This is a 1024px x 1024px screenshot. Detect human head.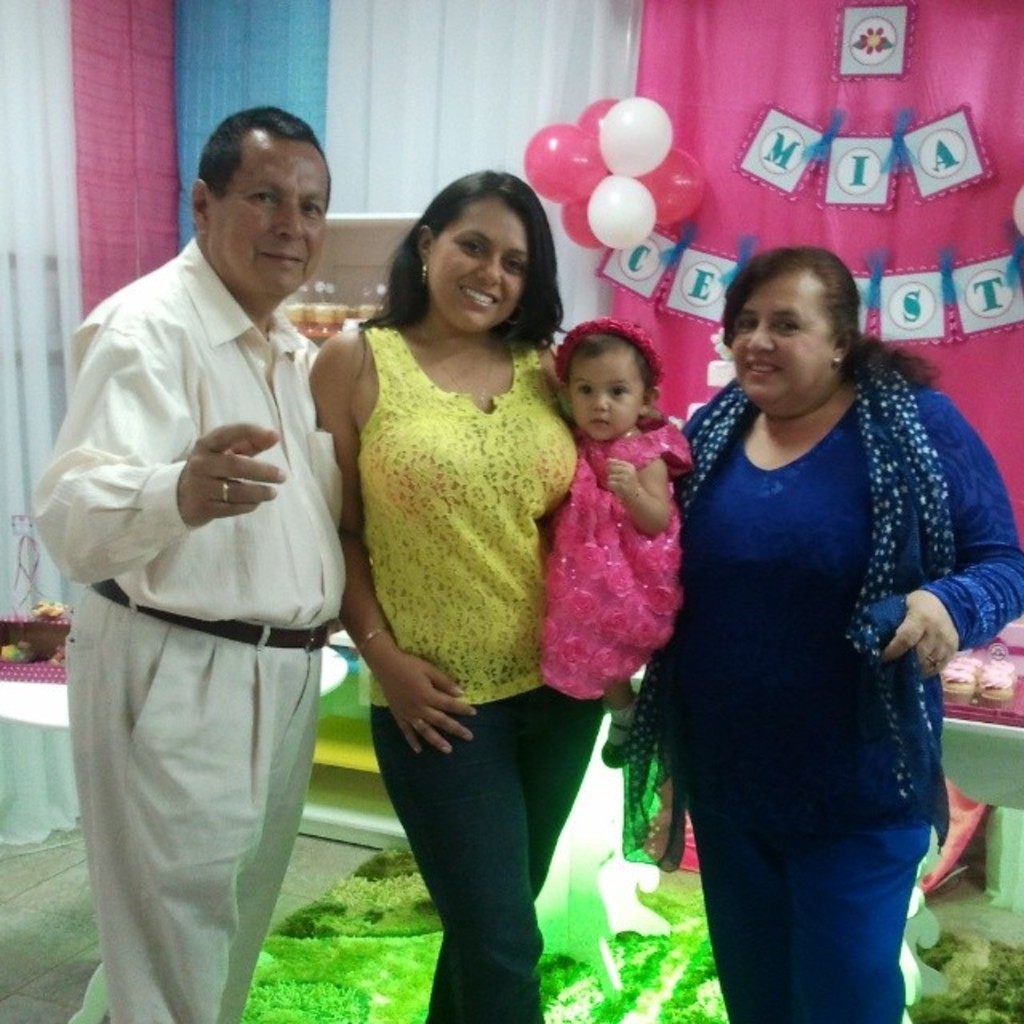
left=710, top=243, right=883, bottom=422.
